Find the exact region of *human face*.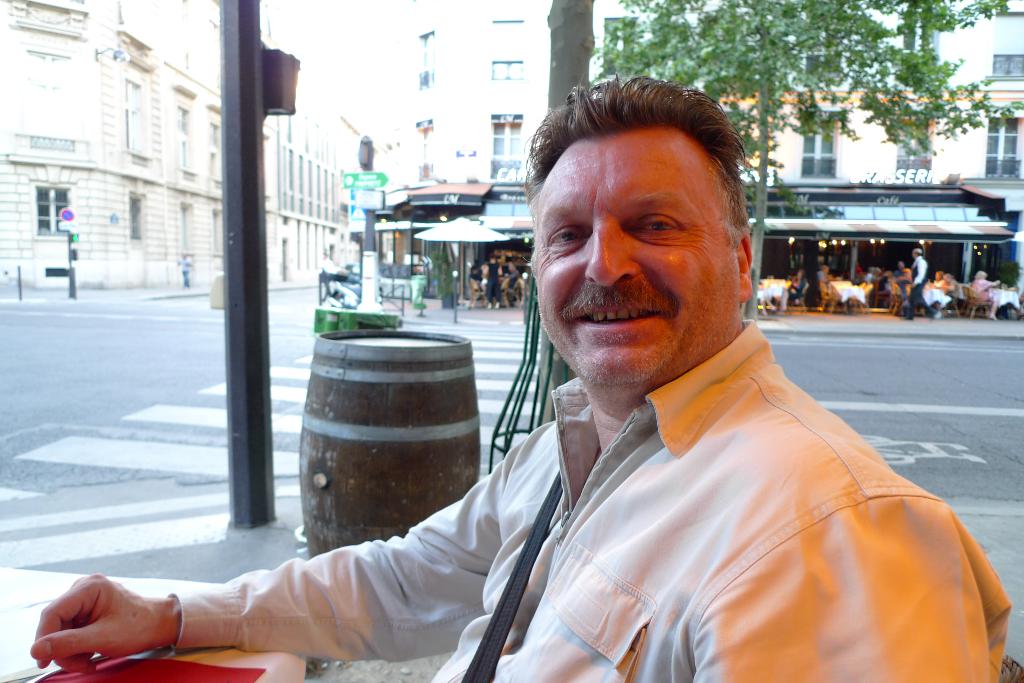
Exact region: select_region(529, 126, 737, 381).
